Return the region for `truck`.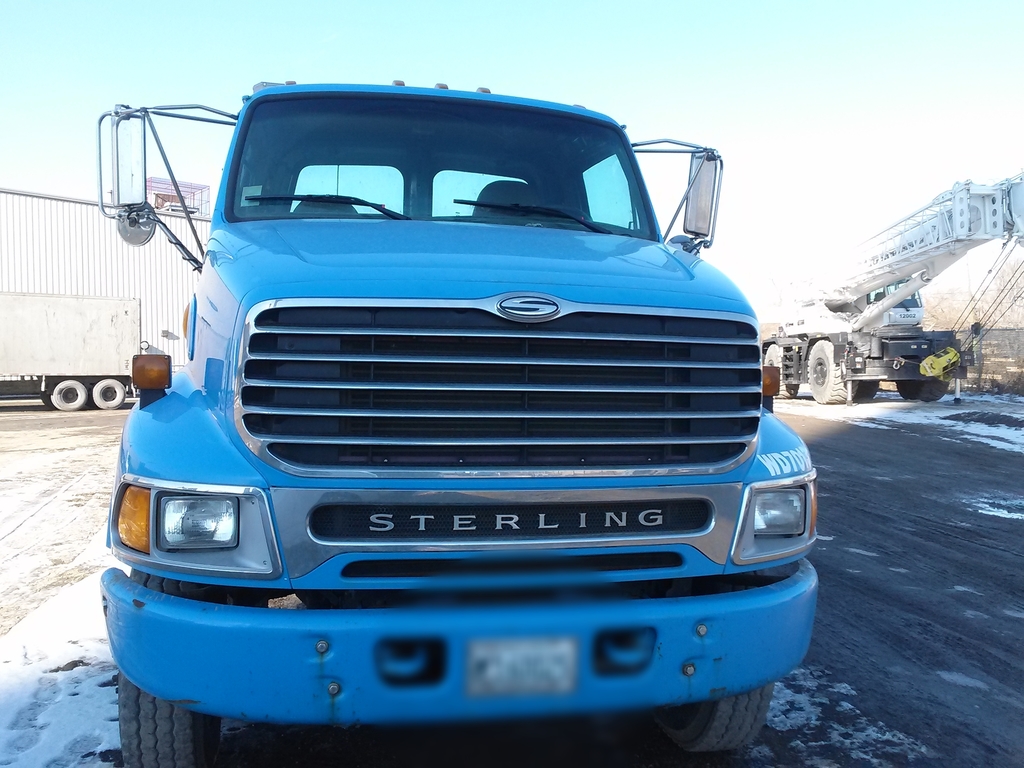
locate(96, 73, 824, 767).
